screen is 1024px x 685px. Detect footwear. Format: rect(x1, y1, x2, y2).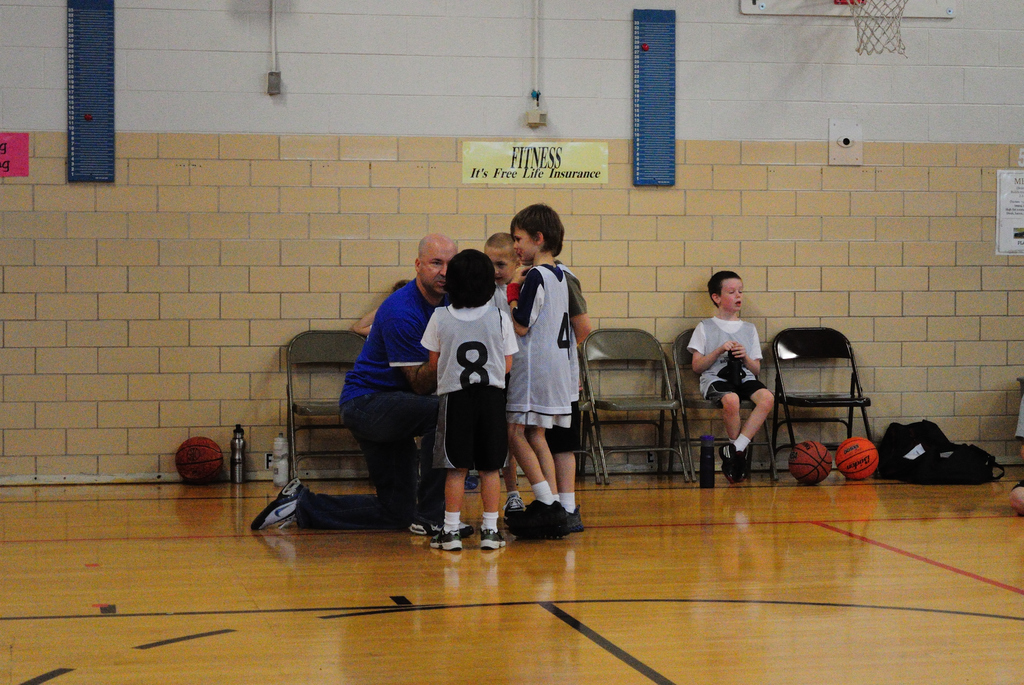
rect(407, 512, 470, 539).
